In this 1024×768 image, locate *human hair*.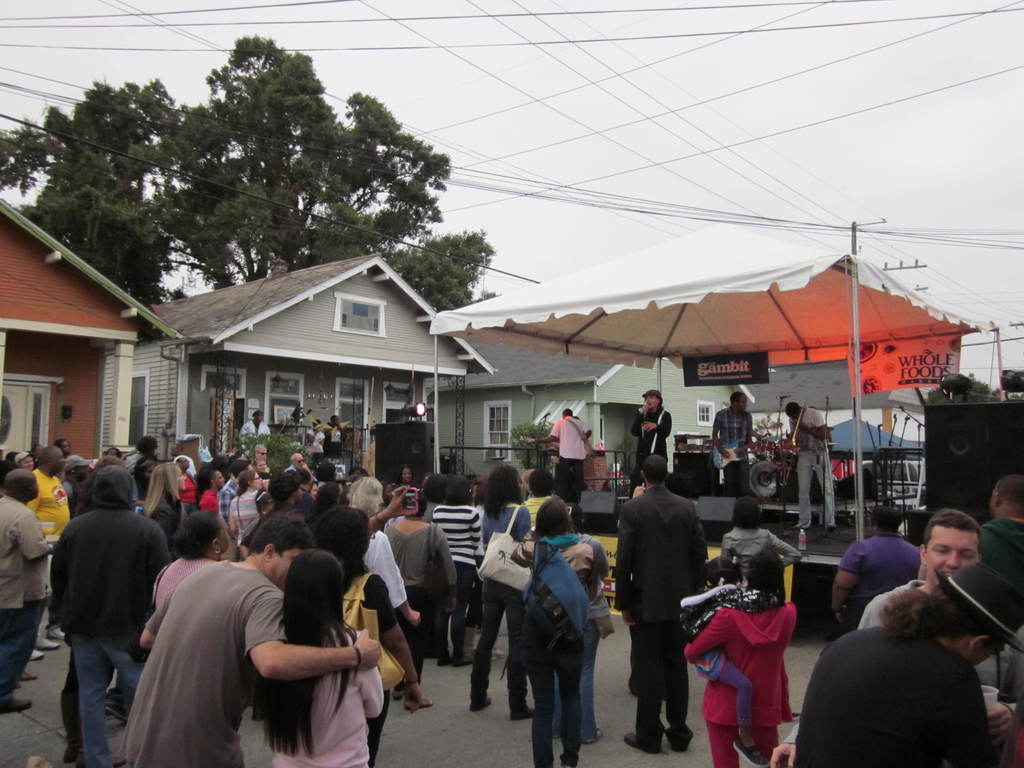
Bounding box: 168/512/221/559.
